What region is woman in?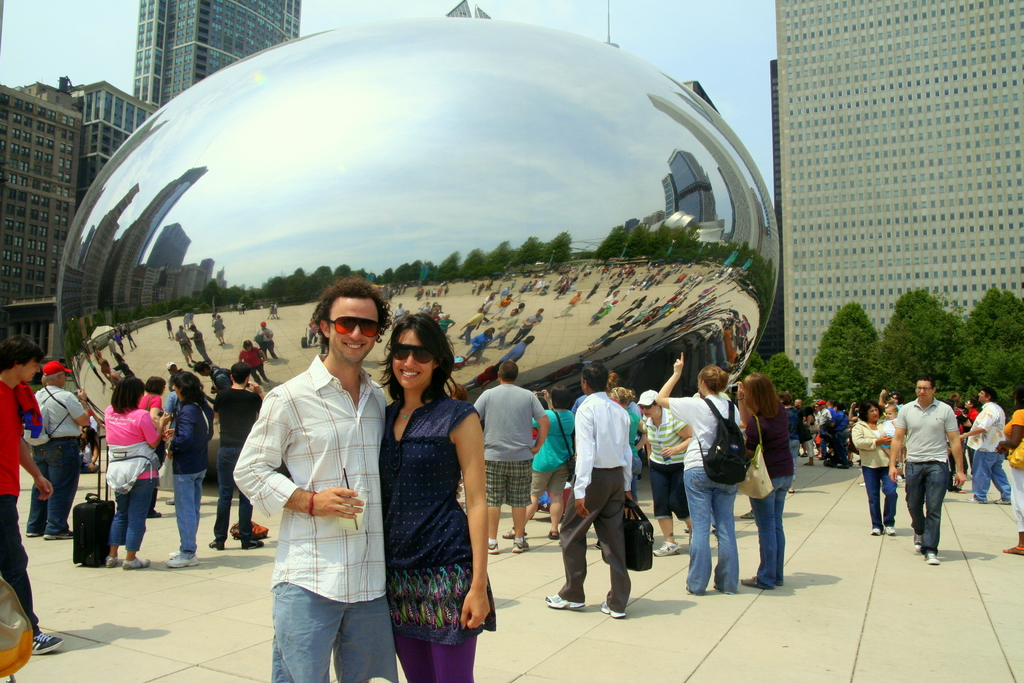
x1=738 y1=374 x2=793 y2=586.
